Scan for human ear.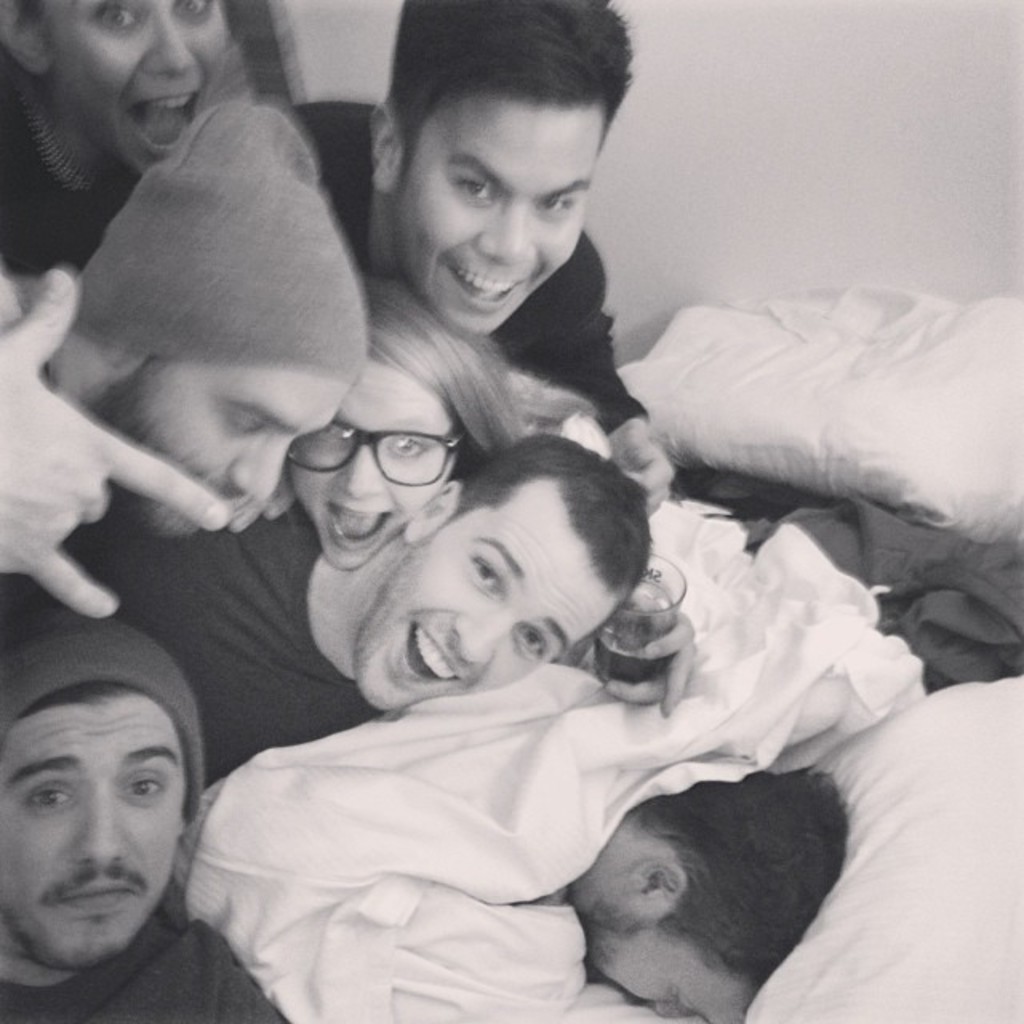
Scan result: box=[0, 0, 50, 74].
